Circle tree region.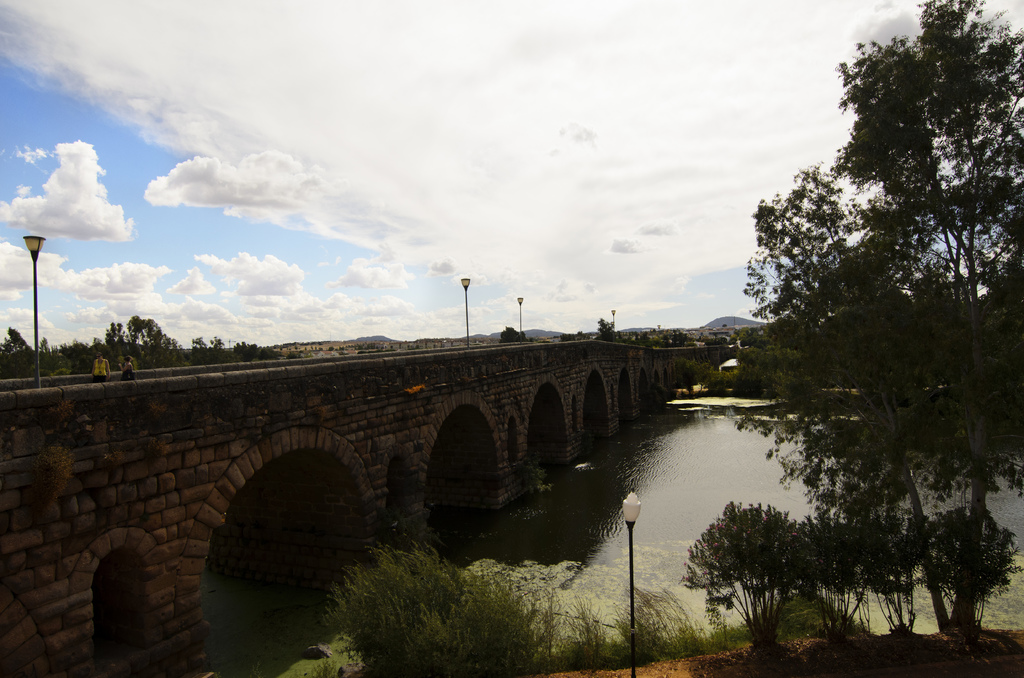
Region: crop(740, 19, 1004, 627).
